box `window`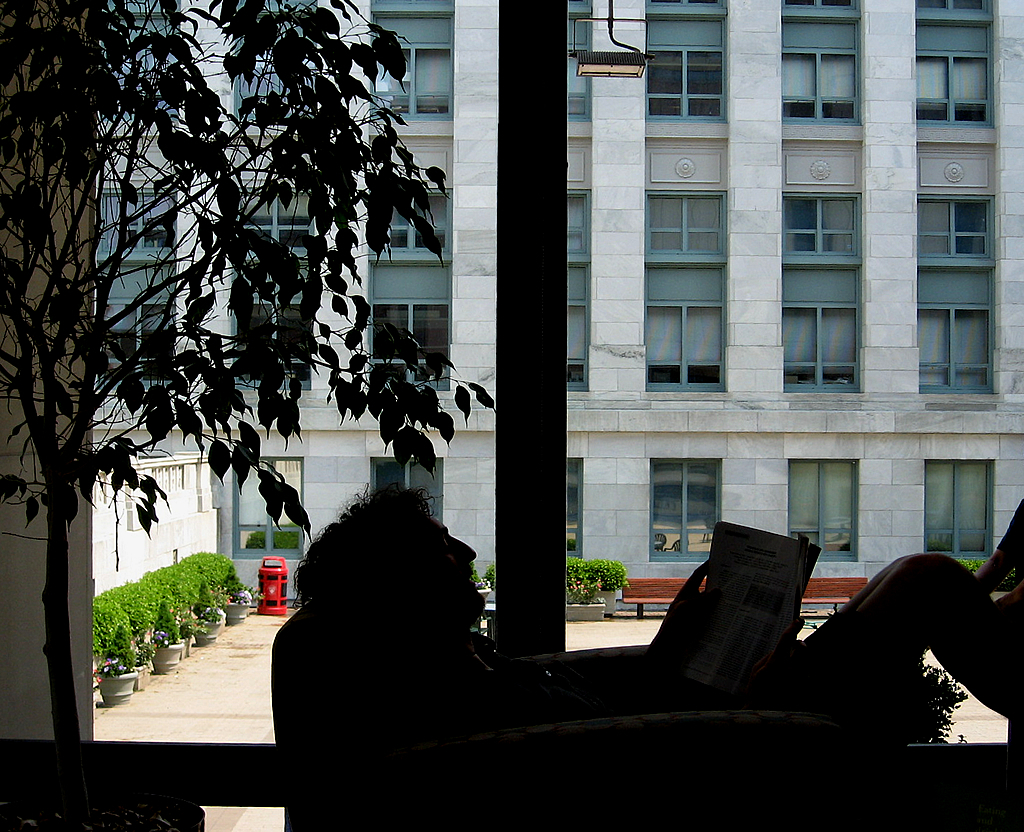
x1=90, y1=0, x2=182, y2=131
